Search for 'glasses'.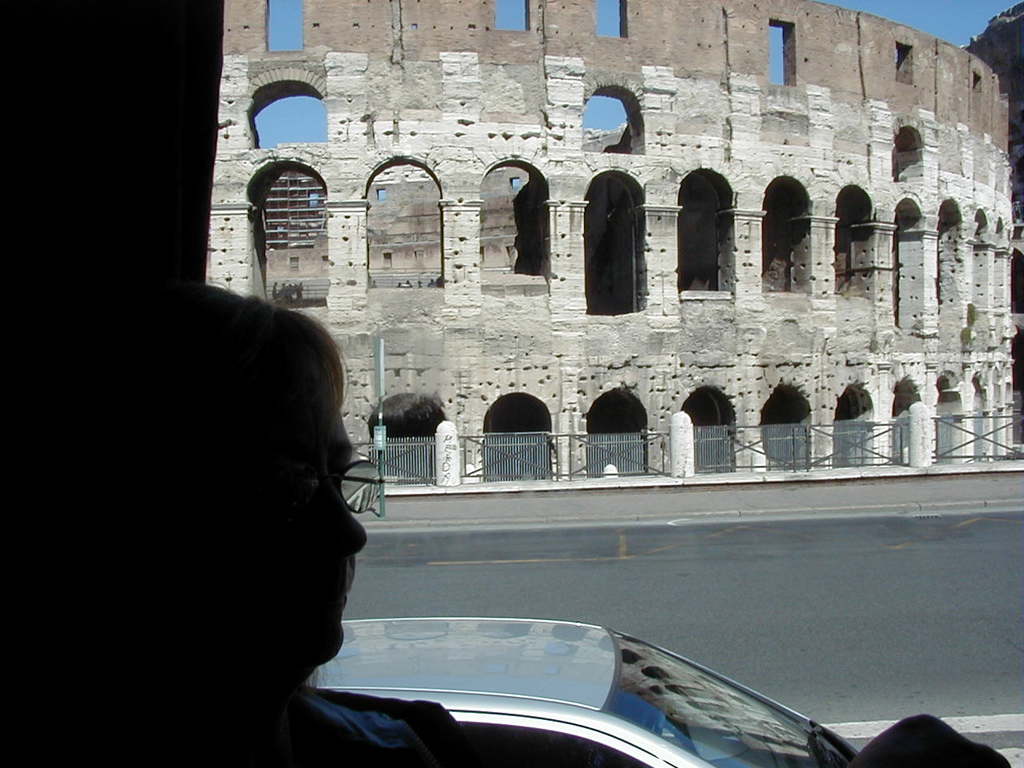
Found at left=290, top=454, right=386, bottom=515.
